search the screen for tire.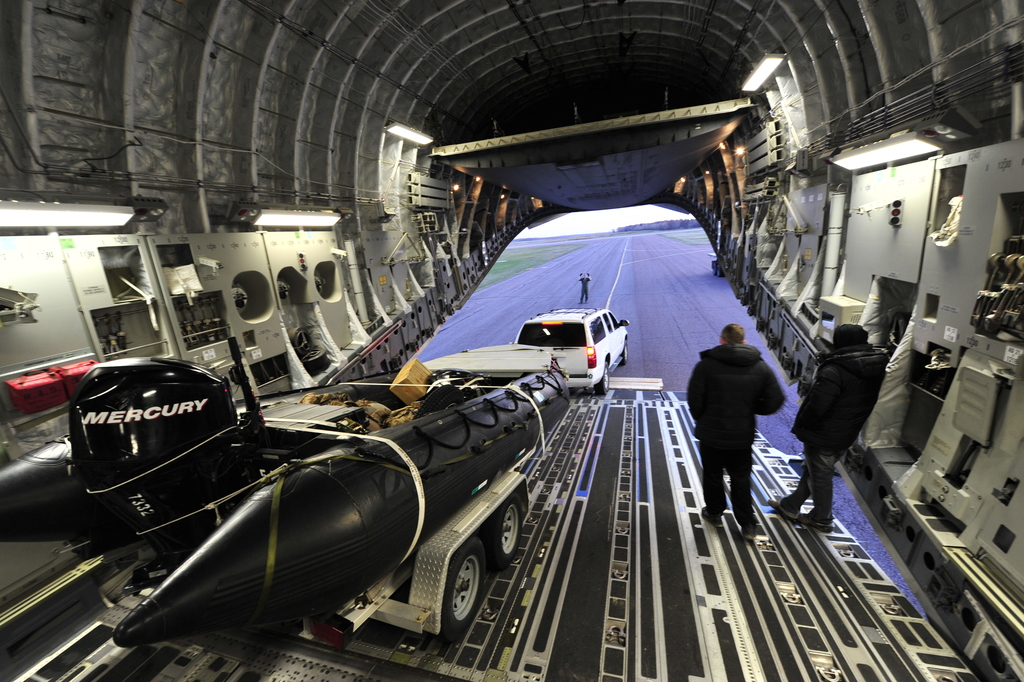
Found at crop(286, 328, 313, 358).
